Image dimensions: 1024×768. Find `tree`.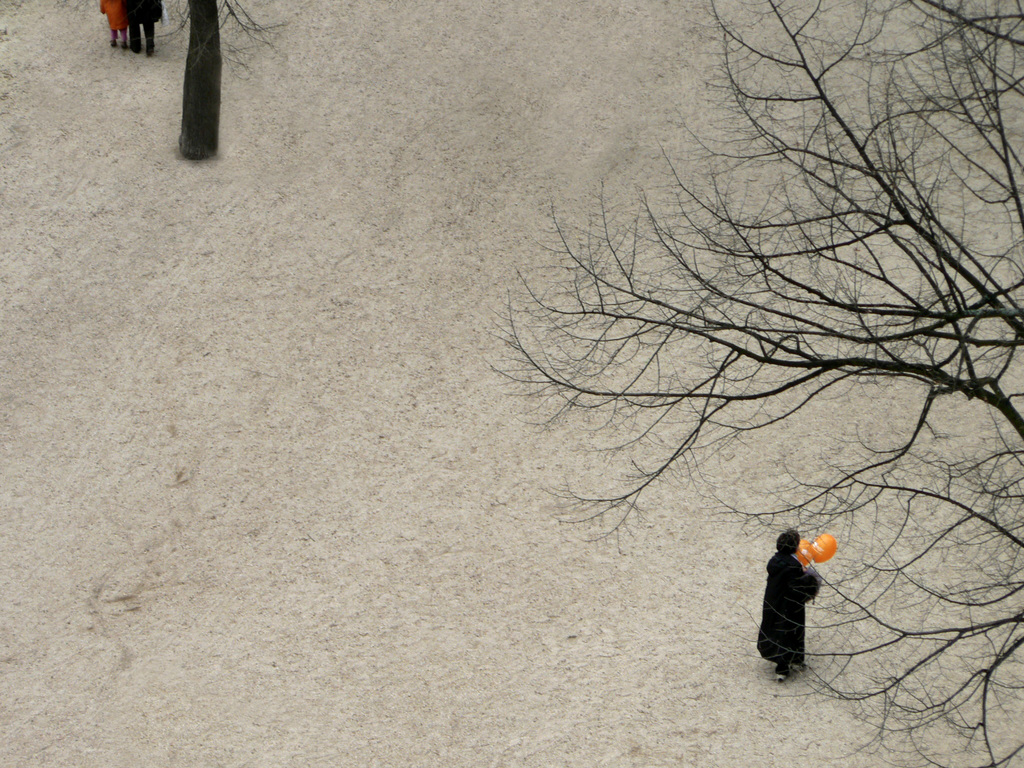
locate(136, 0, 287, 164).
